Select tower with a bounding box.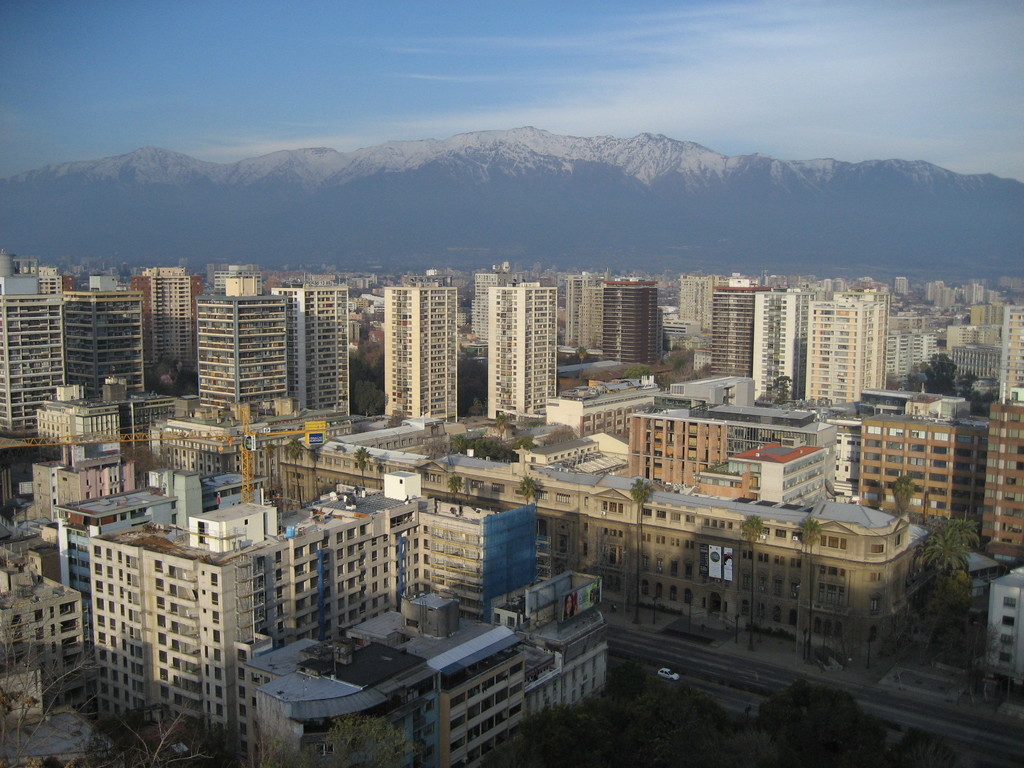
left=607, top=276, right=654, bottom=368.
